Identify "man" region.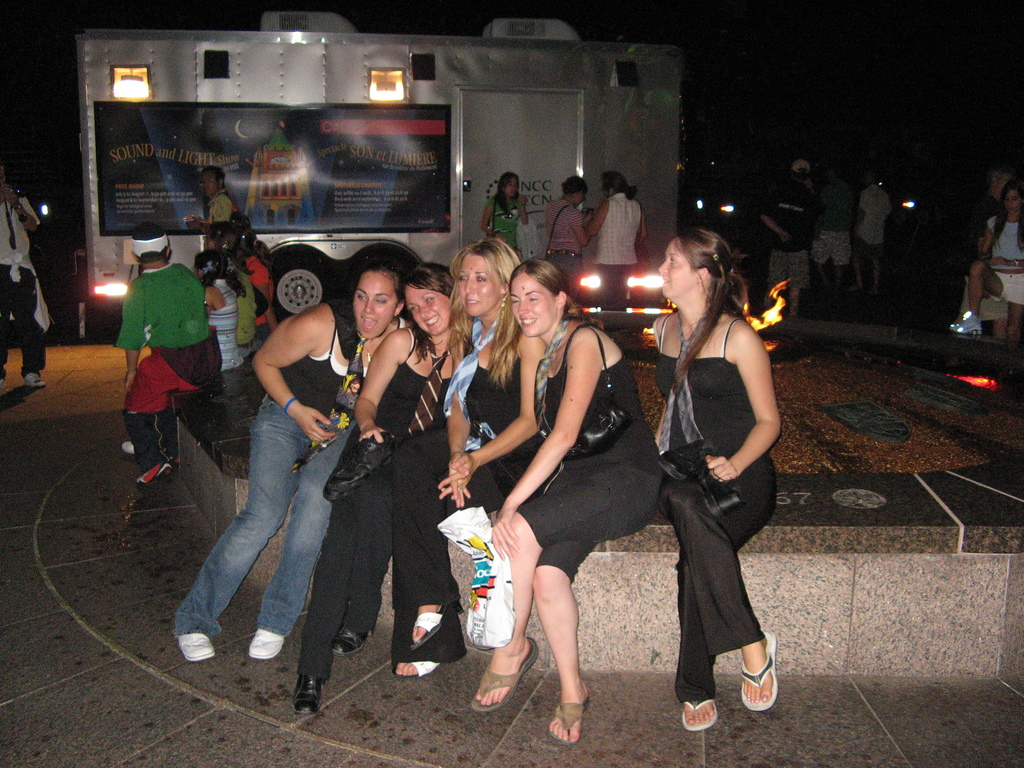
Region: crop(752, 156, 815, 319).
